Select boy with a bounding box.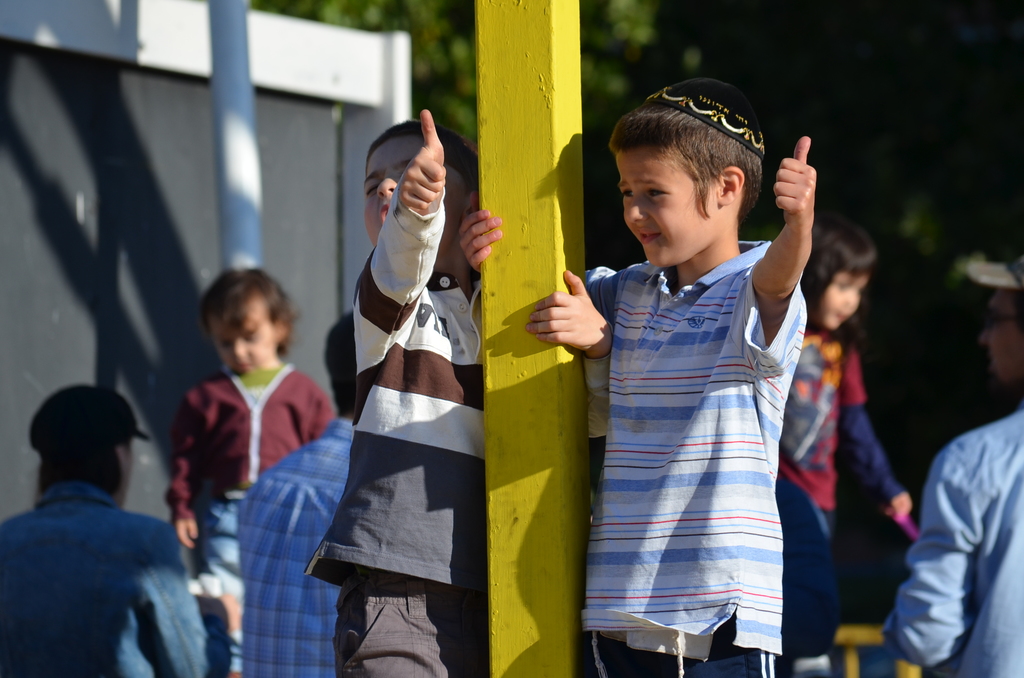
303:110:502:677.
